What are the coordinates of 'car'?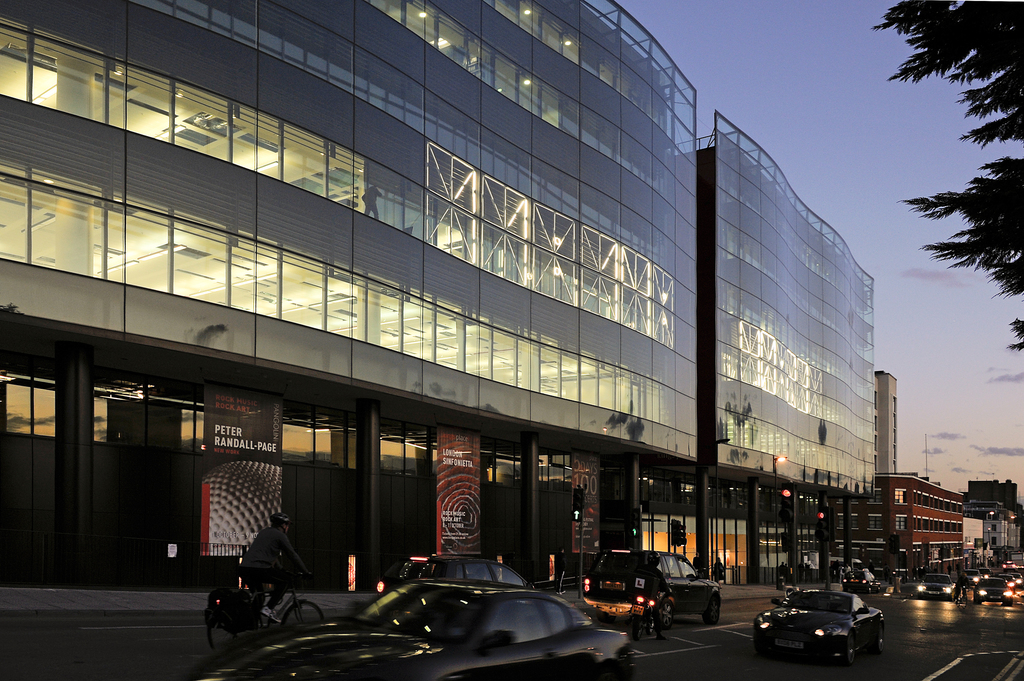
bbox=(758, 592, 887, 670).
